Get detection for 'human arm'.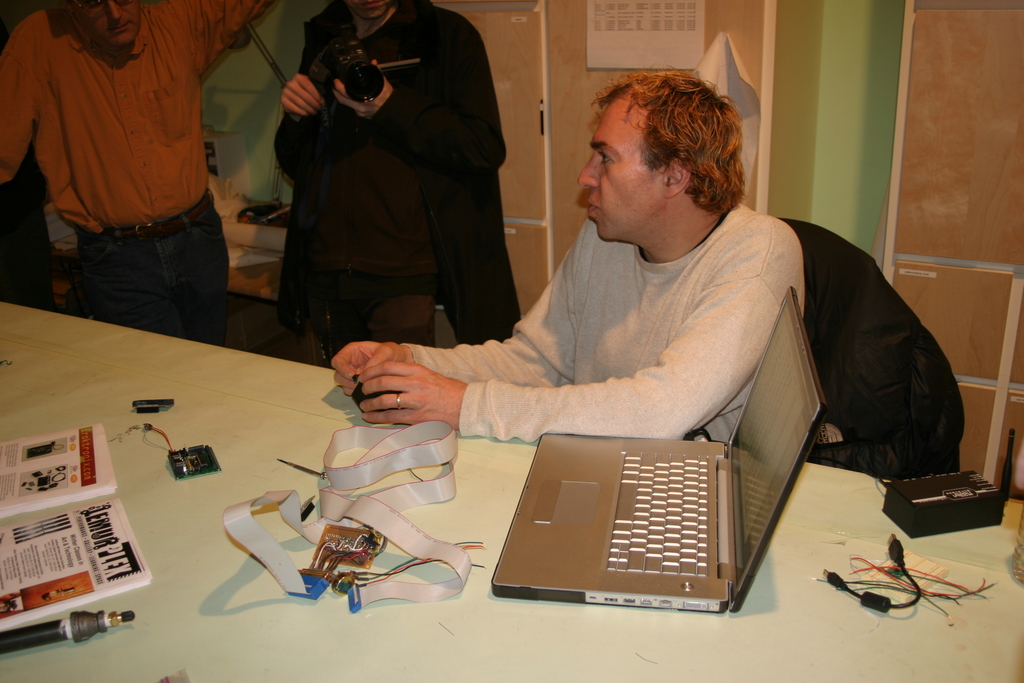
Detection: [left=326, top=247, right=572, bottom=399].
